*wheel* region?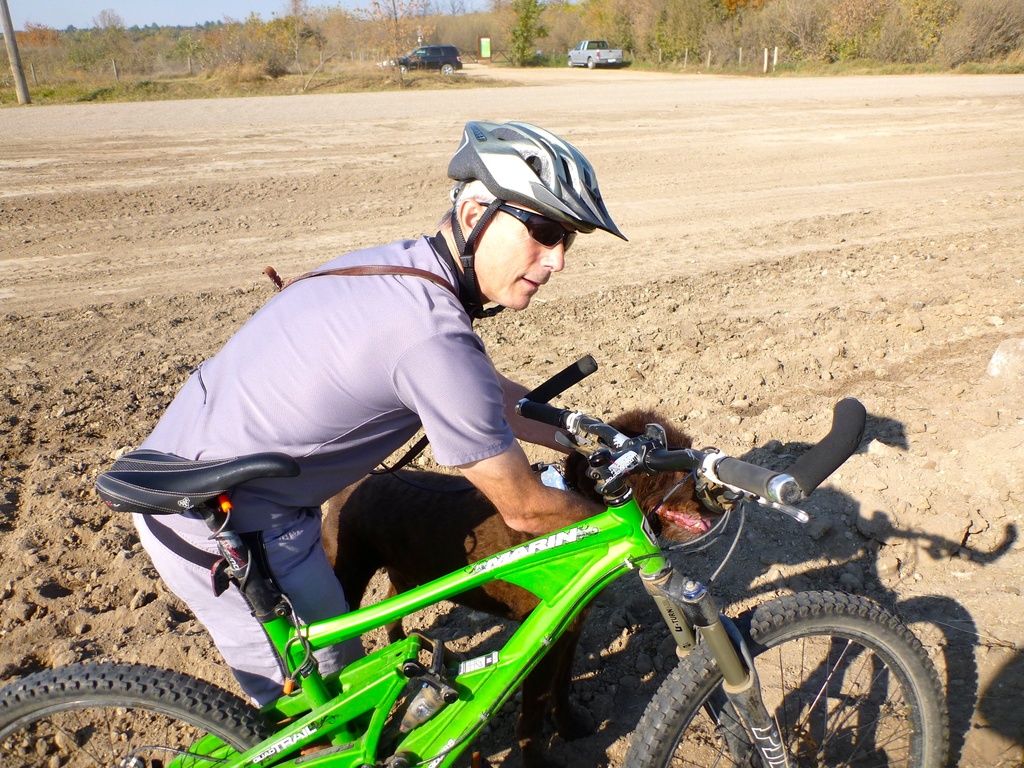
(x1=618, y1=592, x2=941, y2=767)
